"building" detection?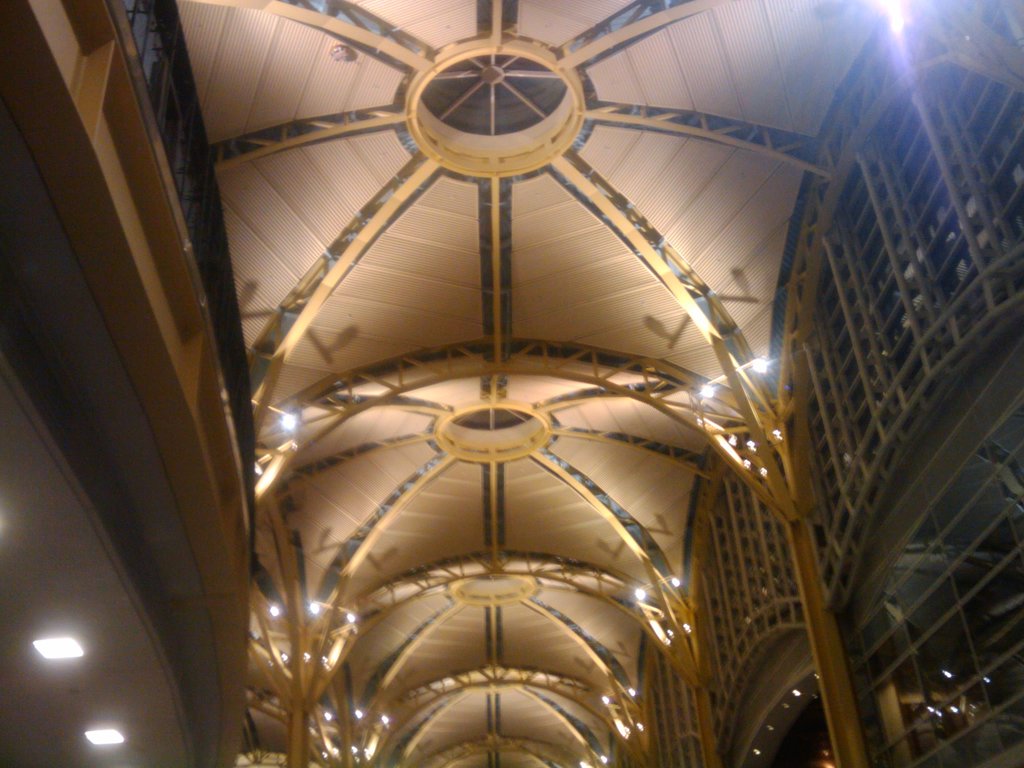
left=0, top=0, right=1023, bottom=767
